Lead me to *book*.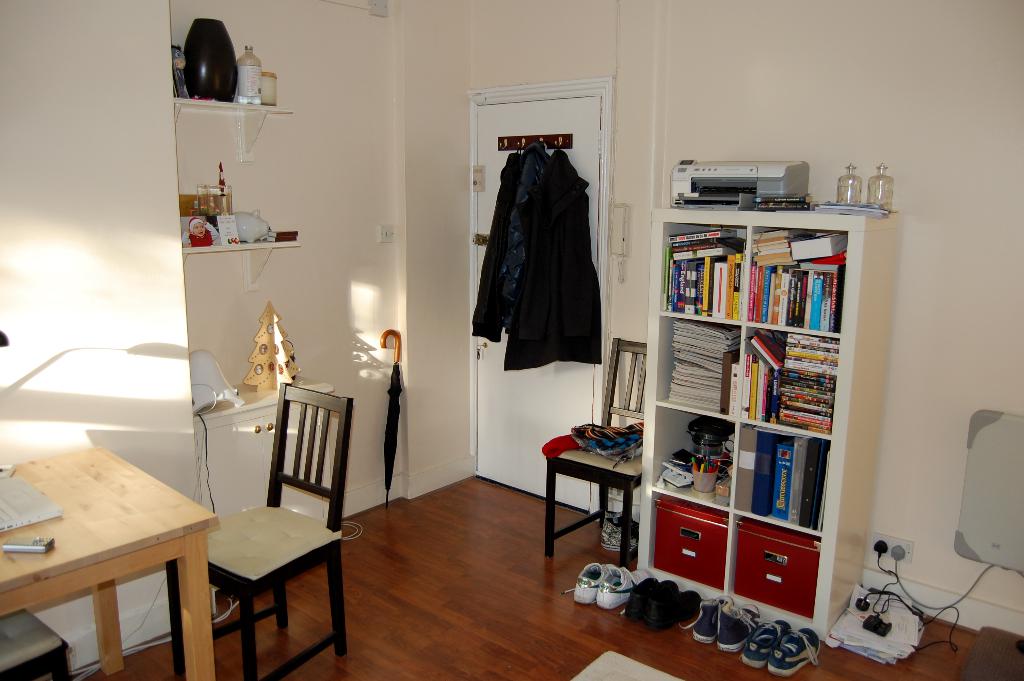
Lead to detection(792, 434, 819, 528).
